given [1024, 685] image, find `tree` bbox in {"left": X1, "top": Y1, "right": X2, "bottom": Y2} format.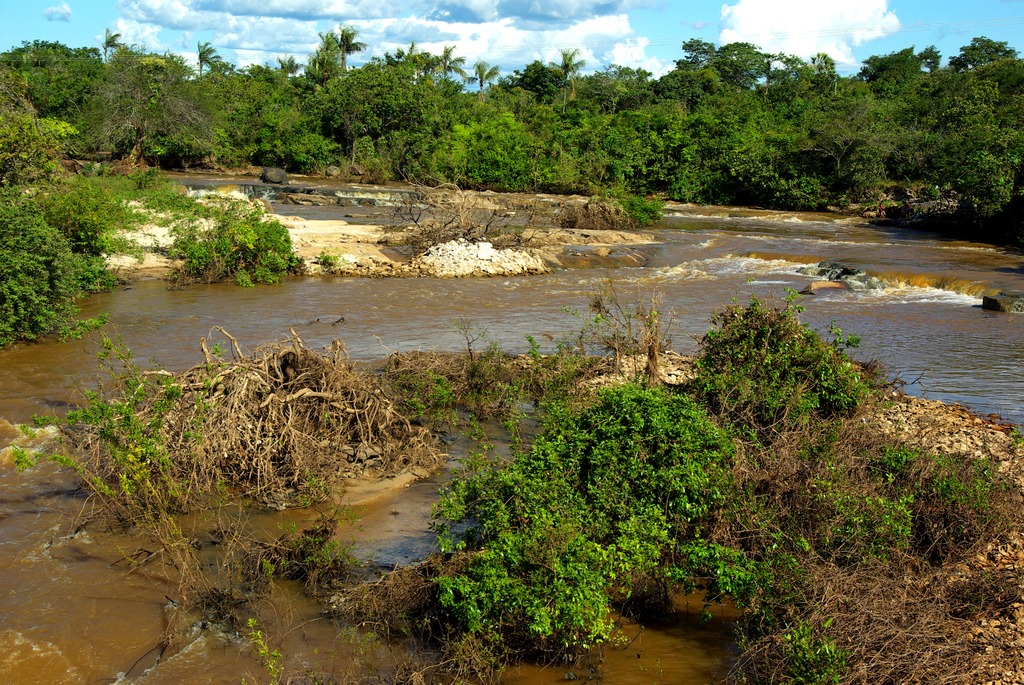
{"left": 328, "top": 21, "right": 356, "bottom": 75}.
